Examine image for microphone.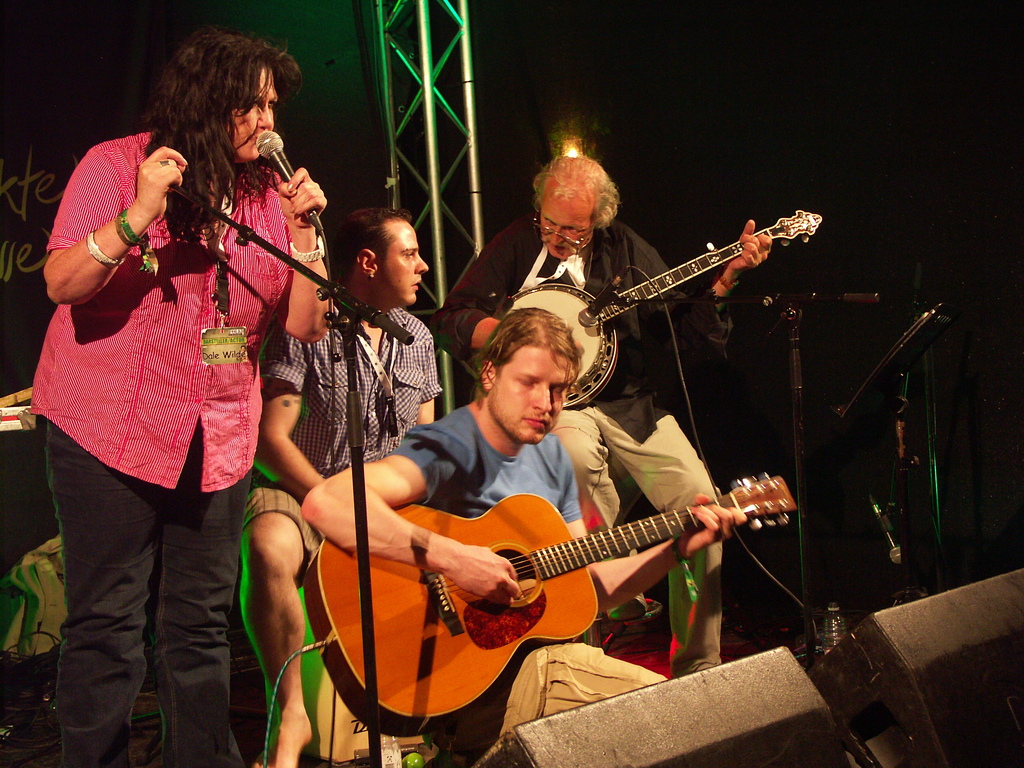
Examination result: x1=256, y1=124, x2=333, y2=237.
